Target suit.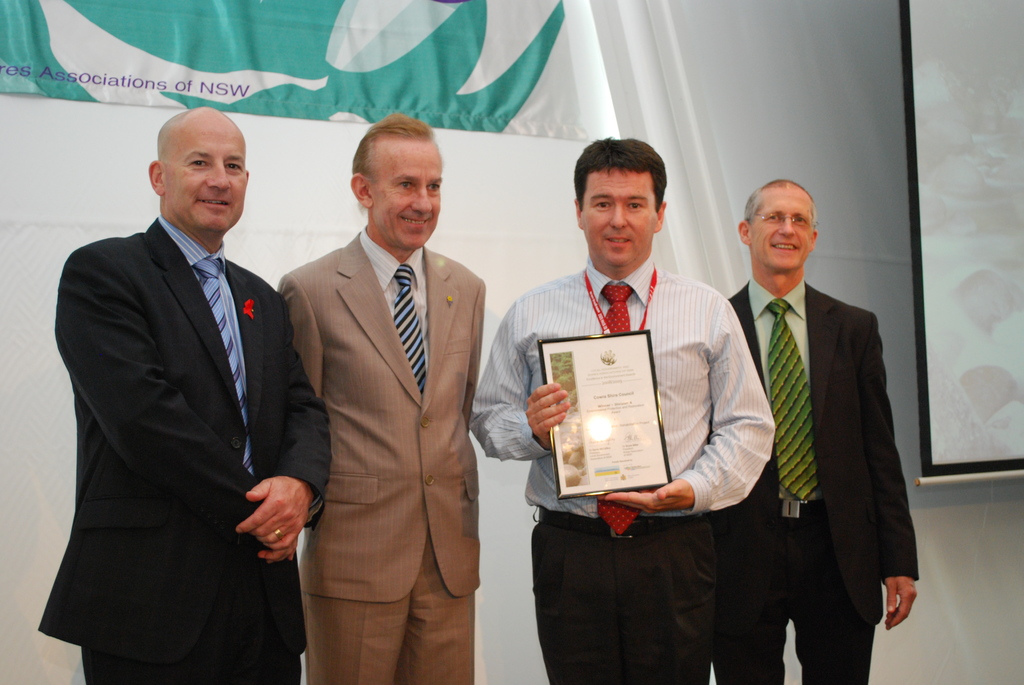
Target region: l=275, t=221, r=488, b=684.
